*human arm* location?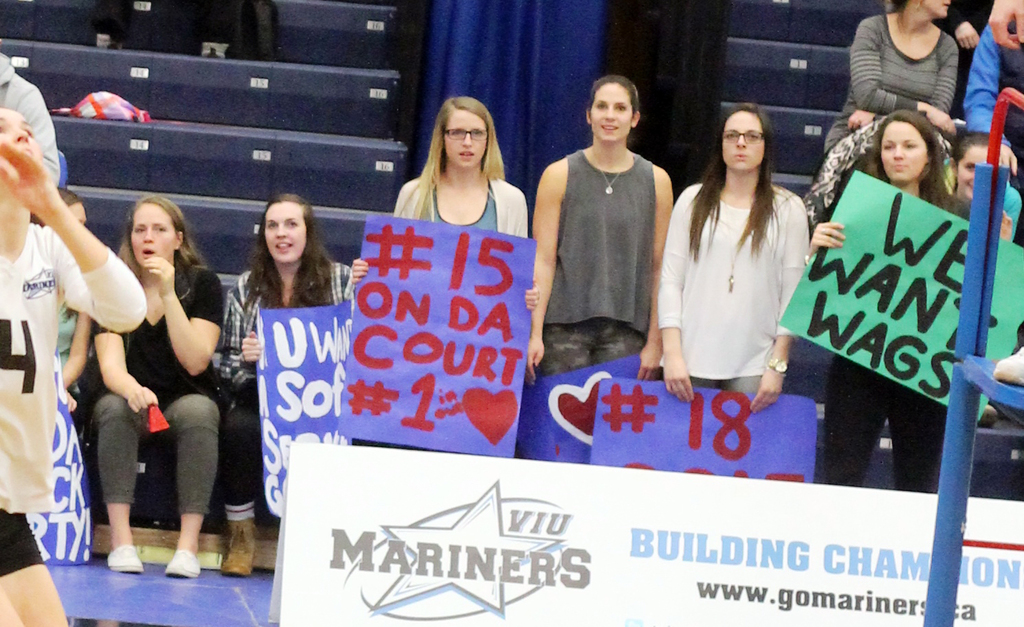
845,42,957,129
